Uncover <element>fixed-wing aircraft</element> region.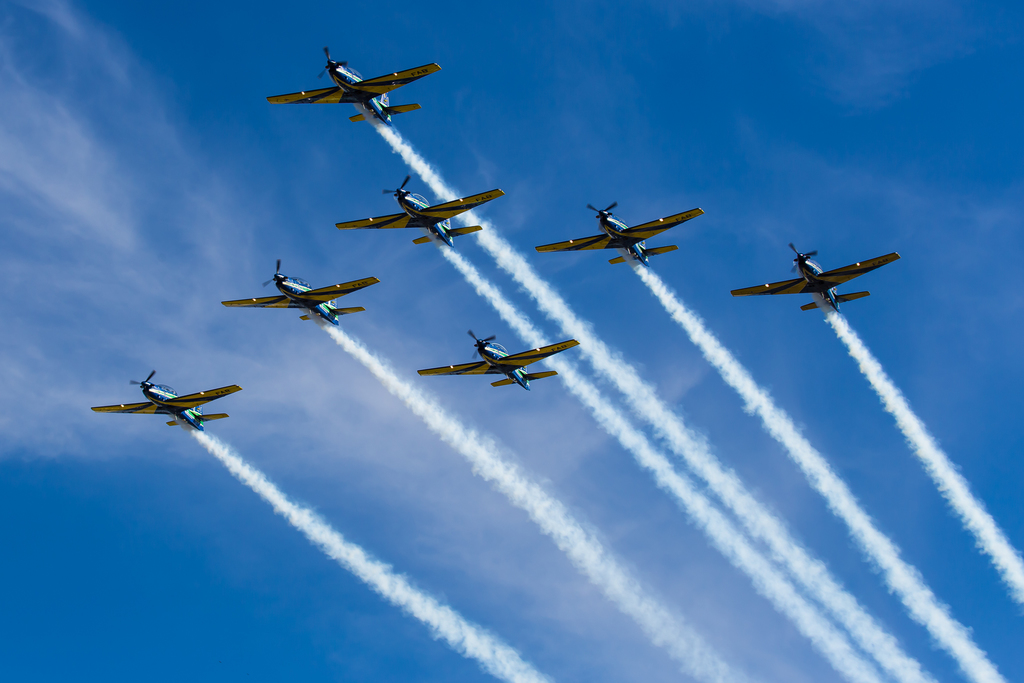
Uncovered: bbox=[265, 45, 440, 126].
